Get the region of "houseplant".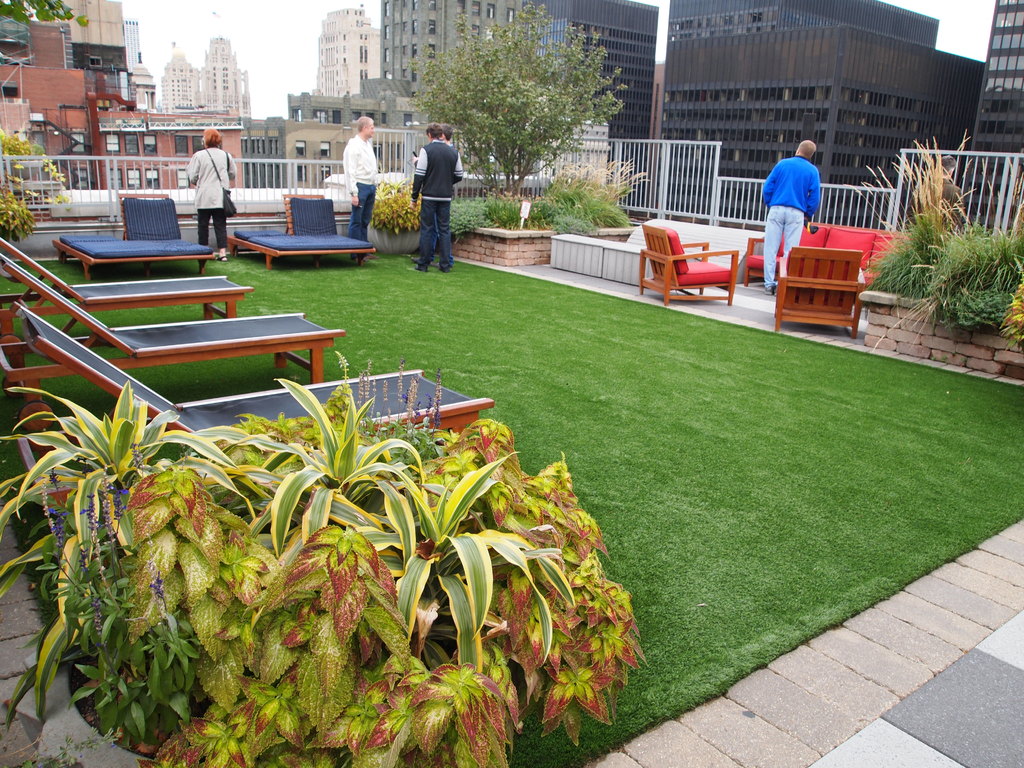
[left=55, top=383, right=635, bottom=764].
